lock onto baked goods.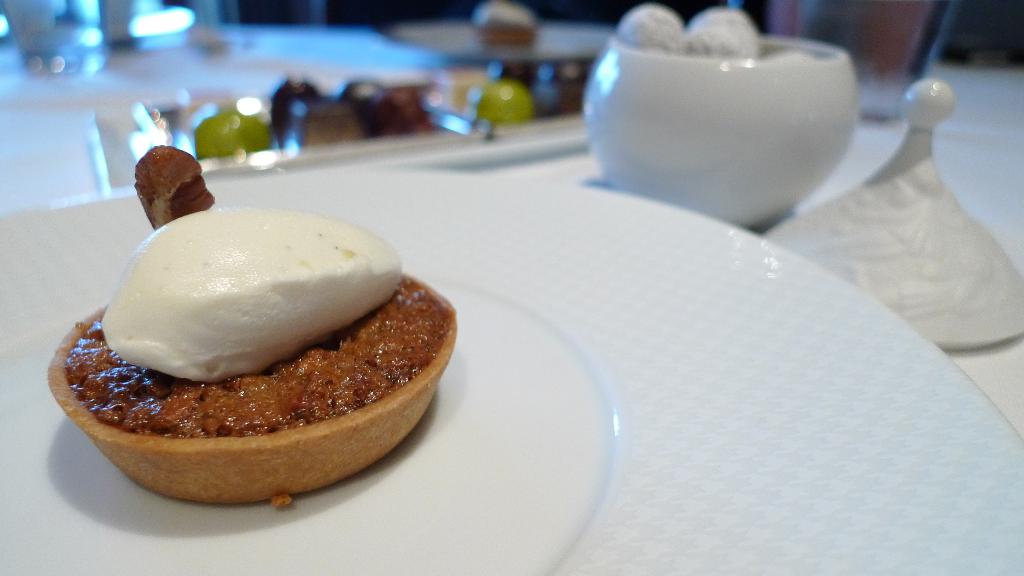
Locked: 61,194,440,498.
